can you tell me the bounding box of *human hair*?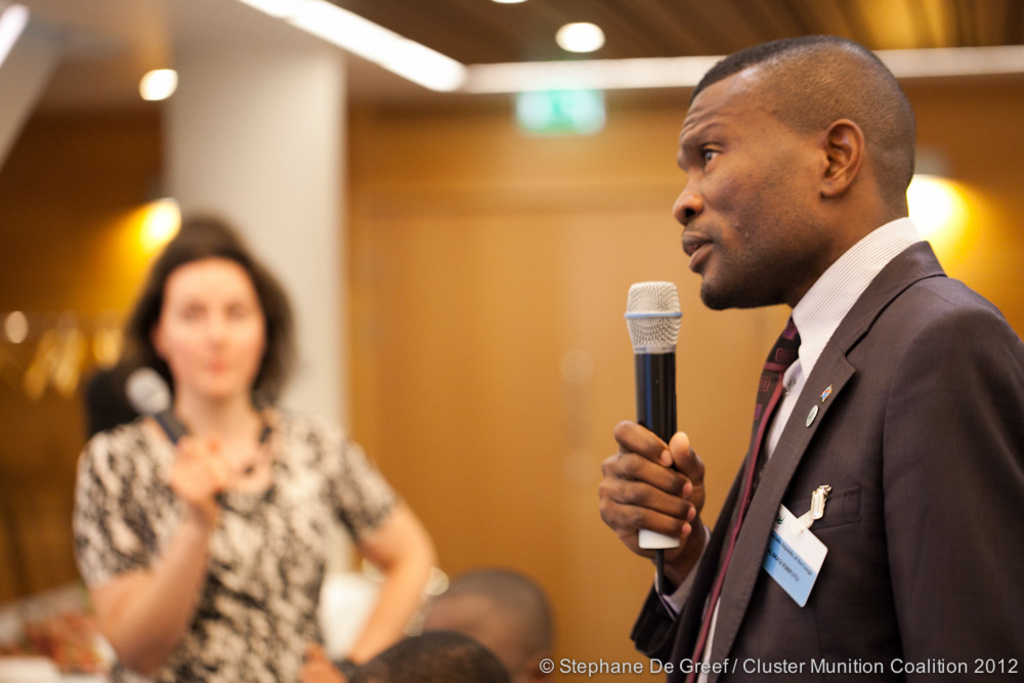
bbox=[110, 220, 304, 433].
